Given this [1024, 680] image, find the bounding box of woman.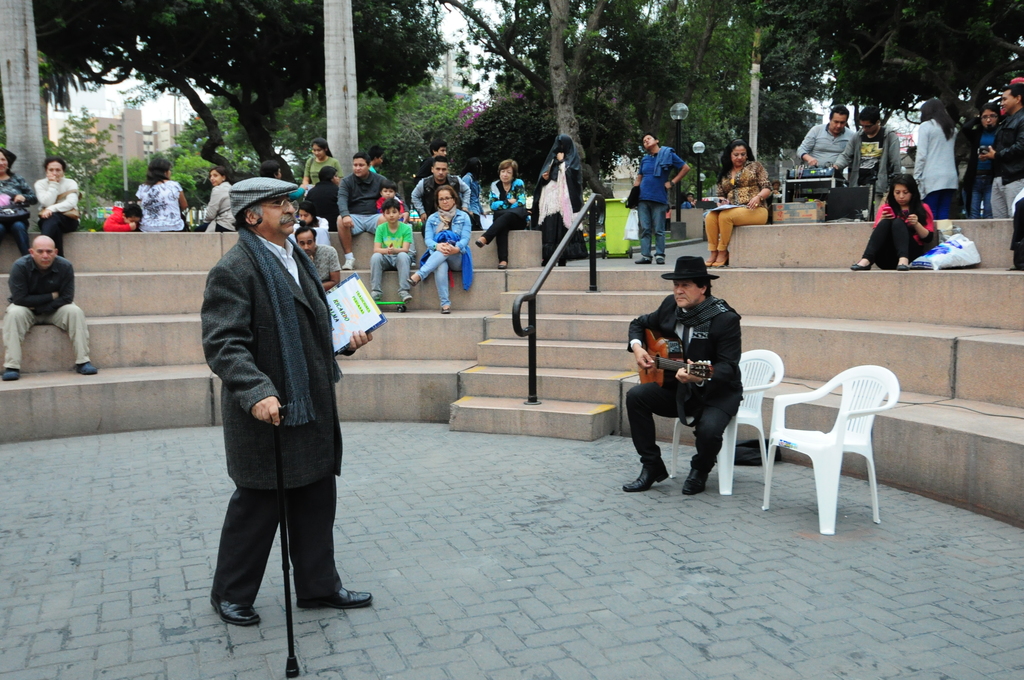
{"x1": 135, "y1": 156, "x2": 189, "y2": 236}.
